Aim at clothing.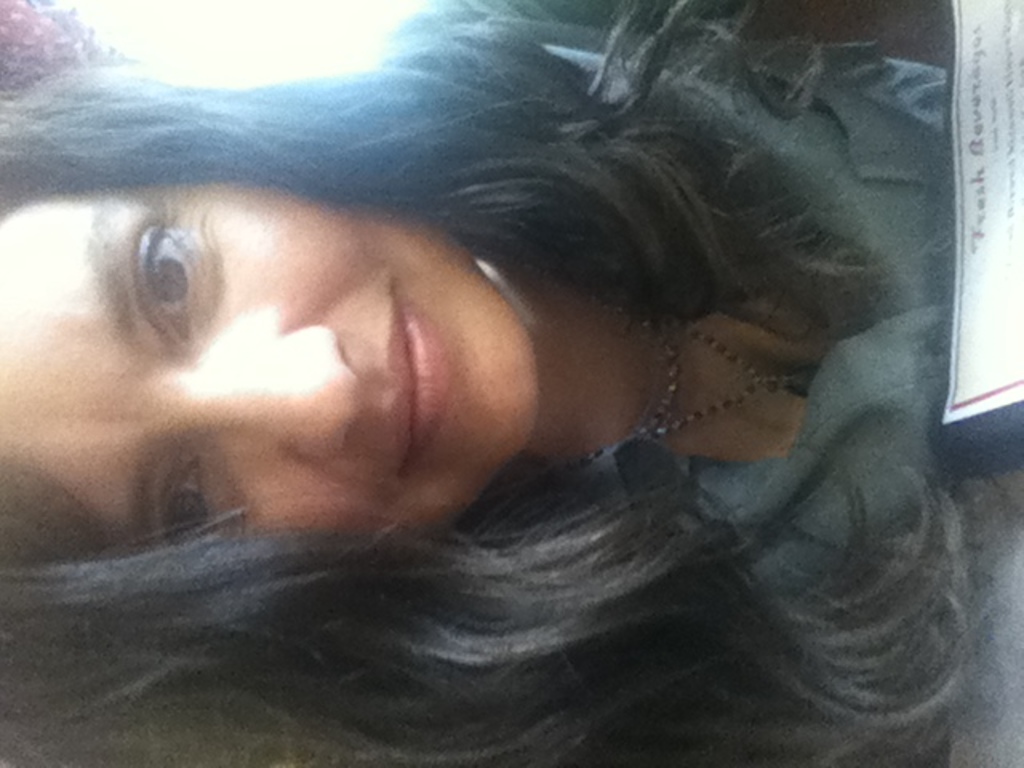
Aimed at {"x1": 390, "y1": 0, "x2": 954, "y2": 526}.
